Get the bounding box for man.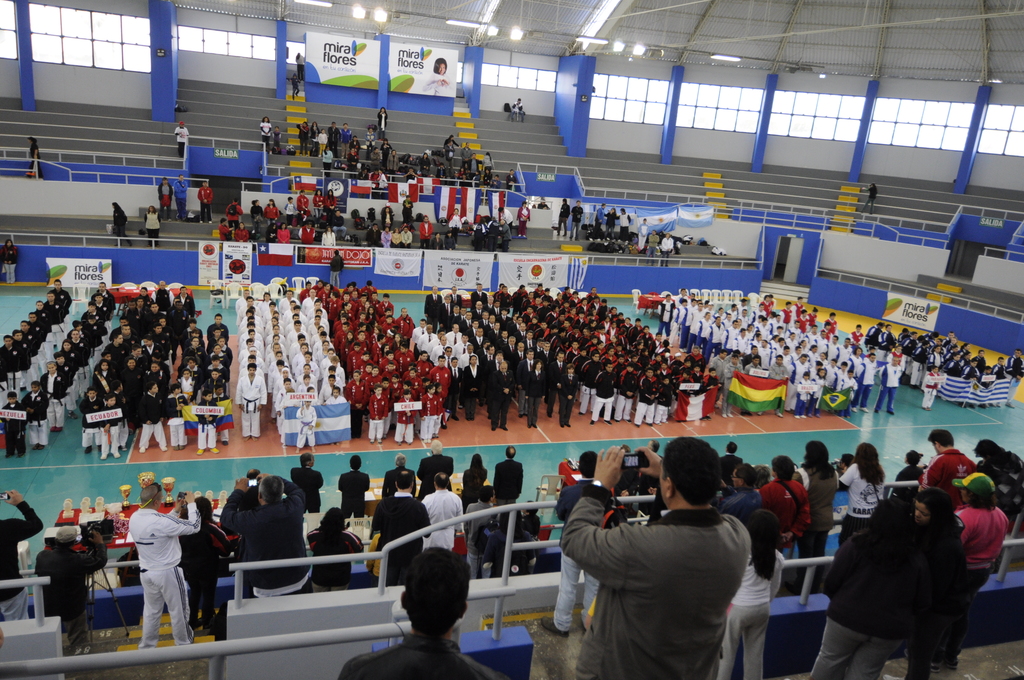
136, 485, 204, 647.
